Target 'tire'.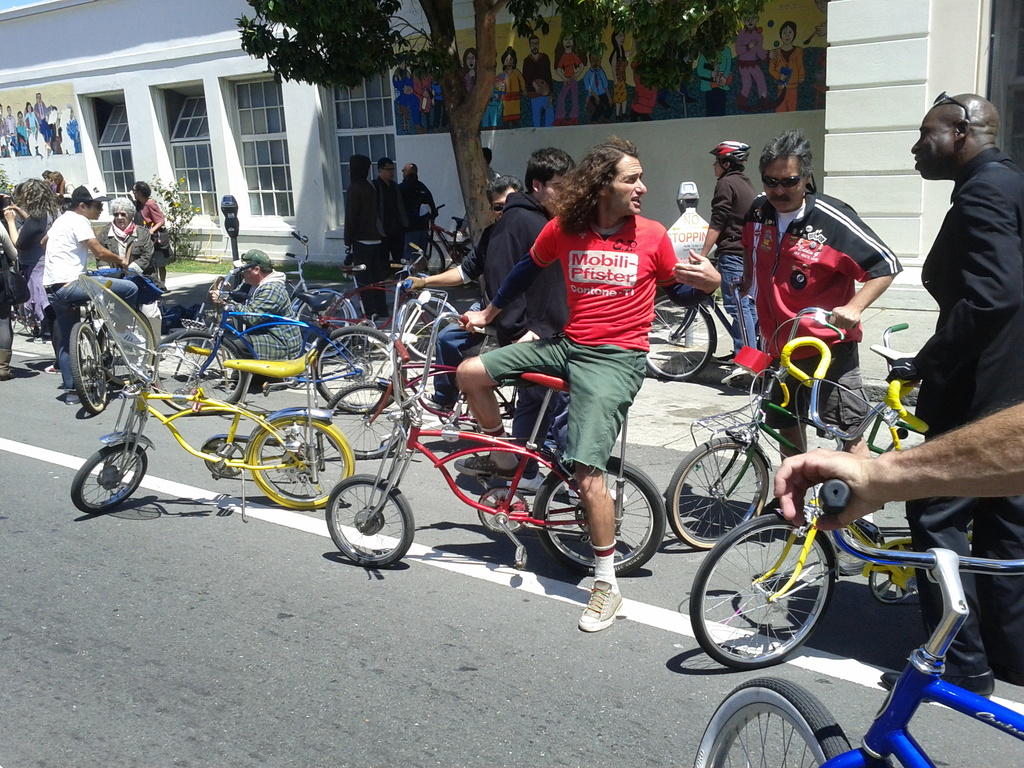
Target region: [left=19, top=303, right=44, bottom=336].
